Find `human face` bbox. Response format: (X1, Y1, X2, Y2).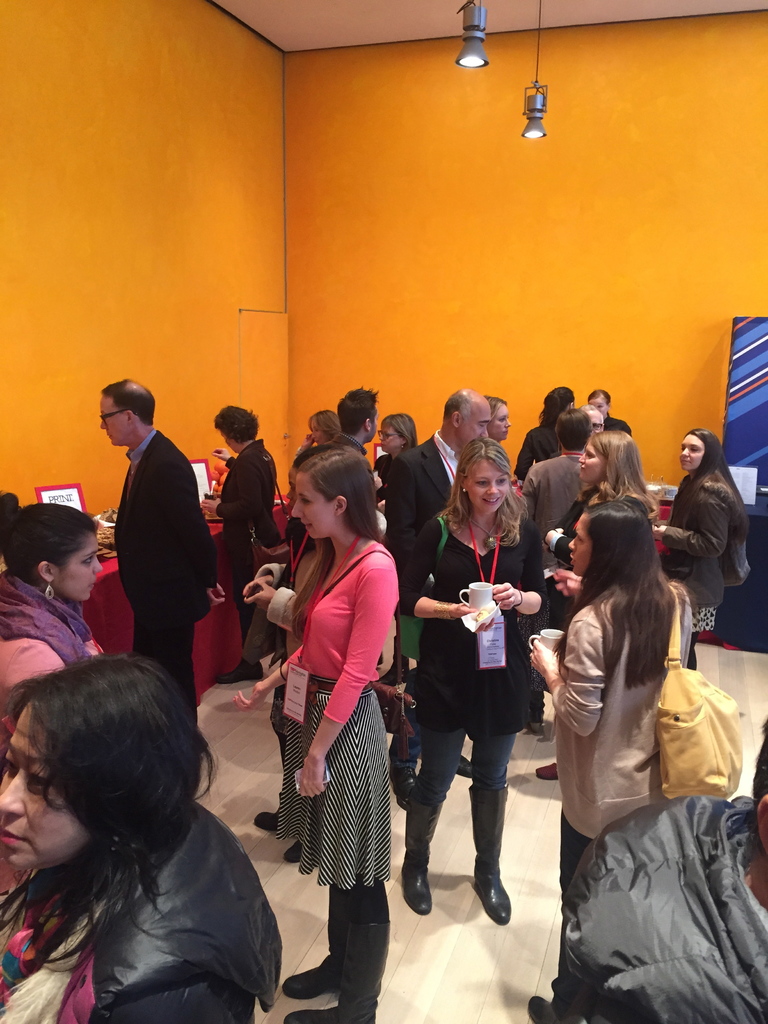
(291, 476, 338, 534).
